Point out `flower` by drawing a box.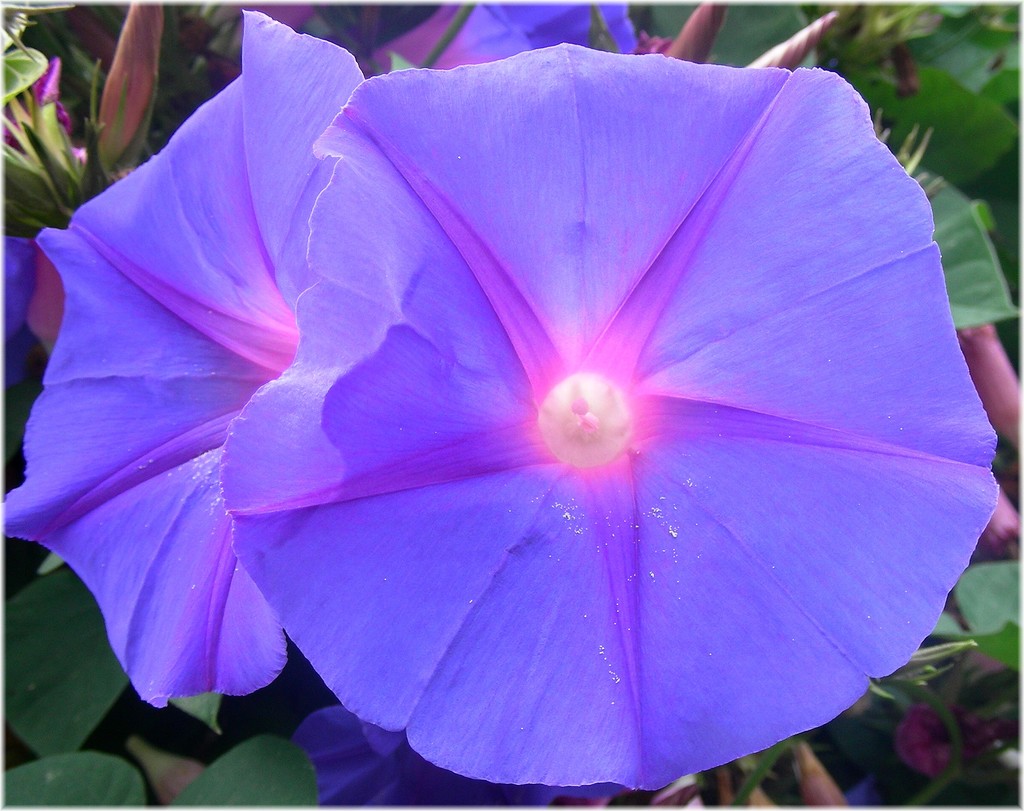
[355,0,644,78].
